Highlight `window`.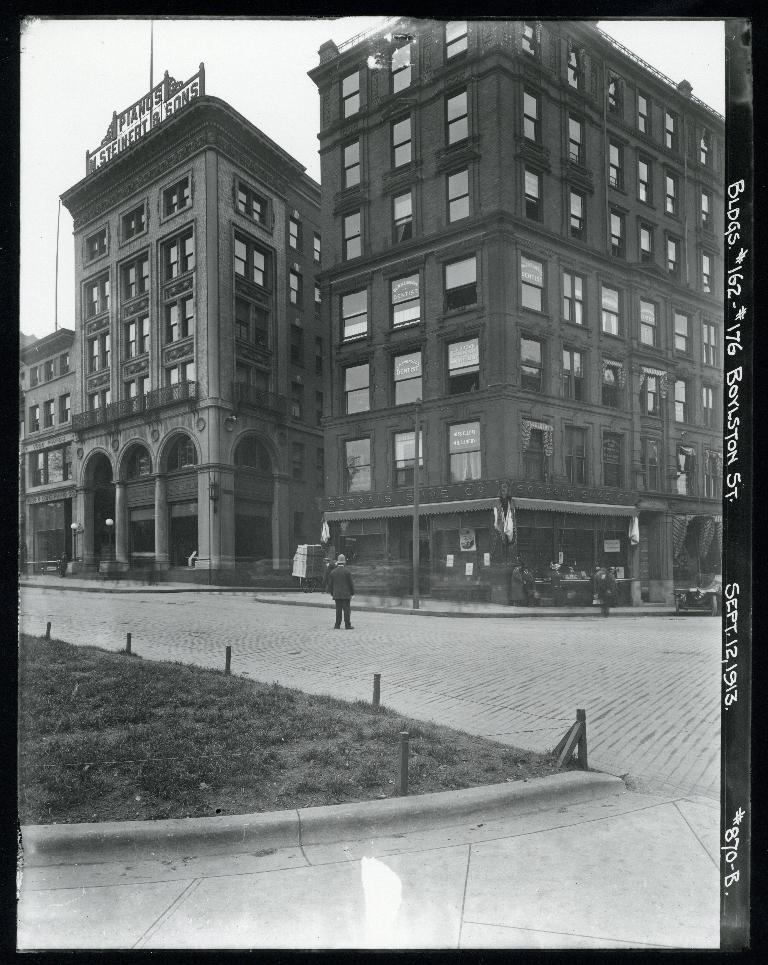
Highlighted region: 708/451/721/501.
